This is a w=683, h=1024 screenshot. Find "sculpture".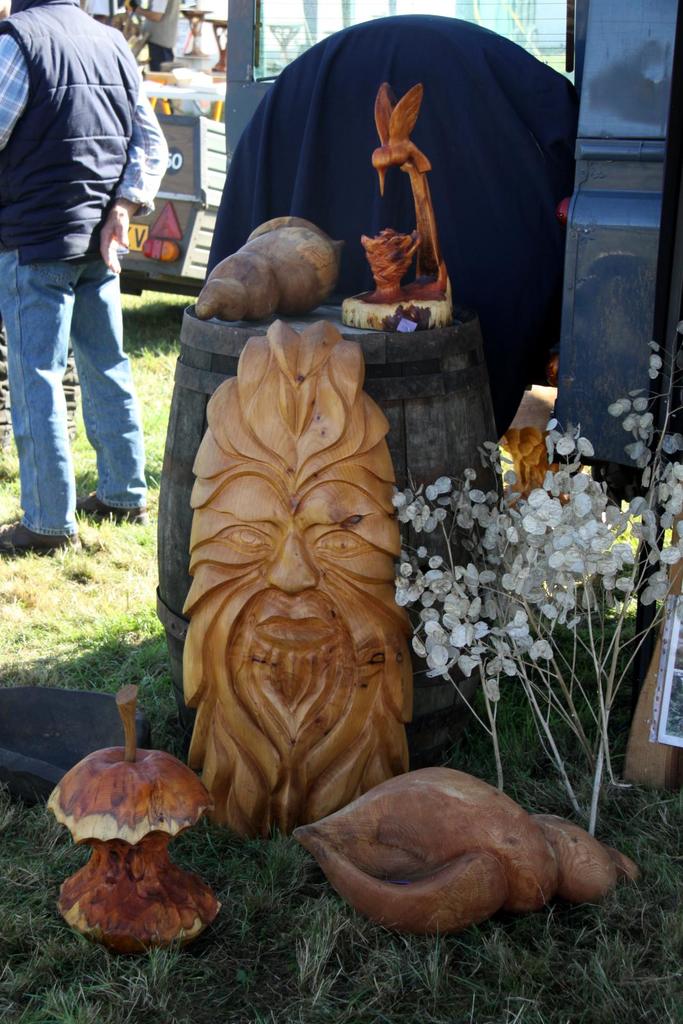
Bounding box: bbox(39, 743, 217, 960).
